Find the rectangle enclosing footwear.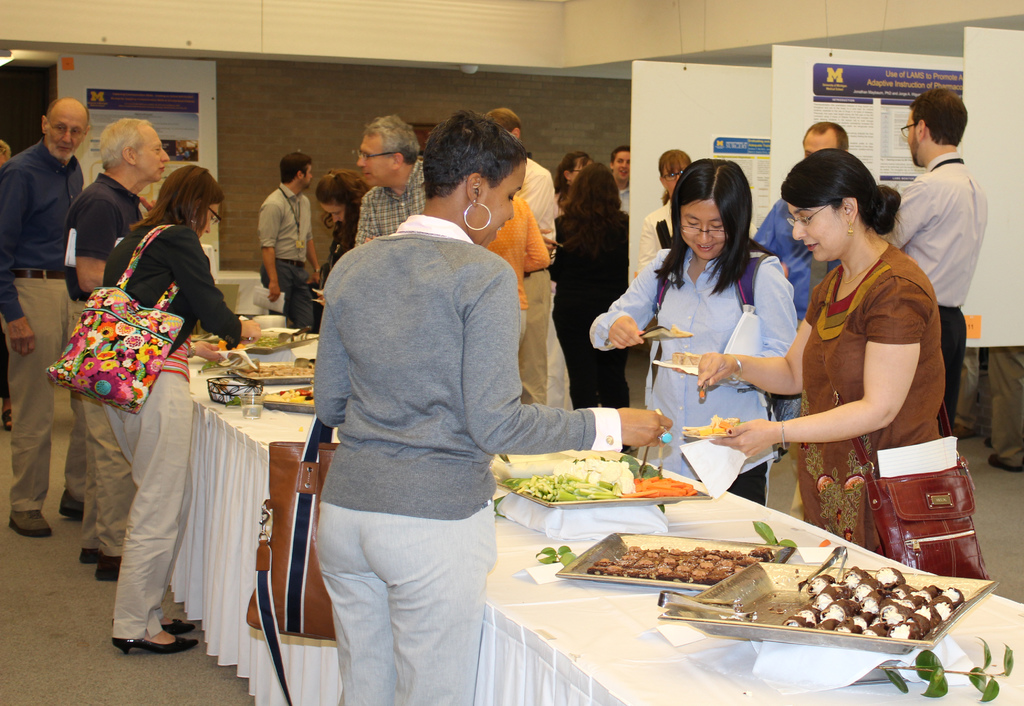
84, 545, 102, 570.
